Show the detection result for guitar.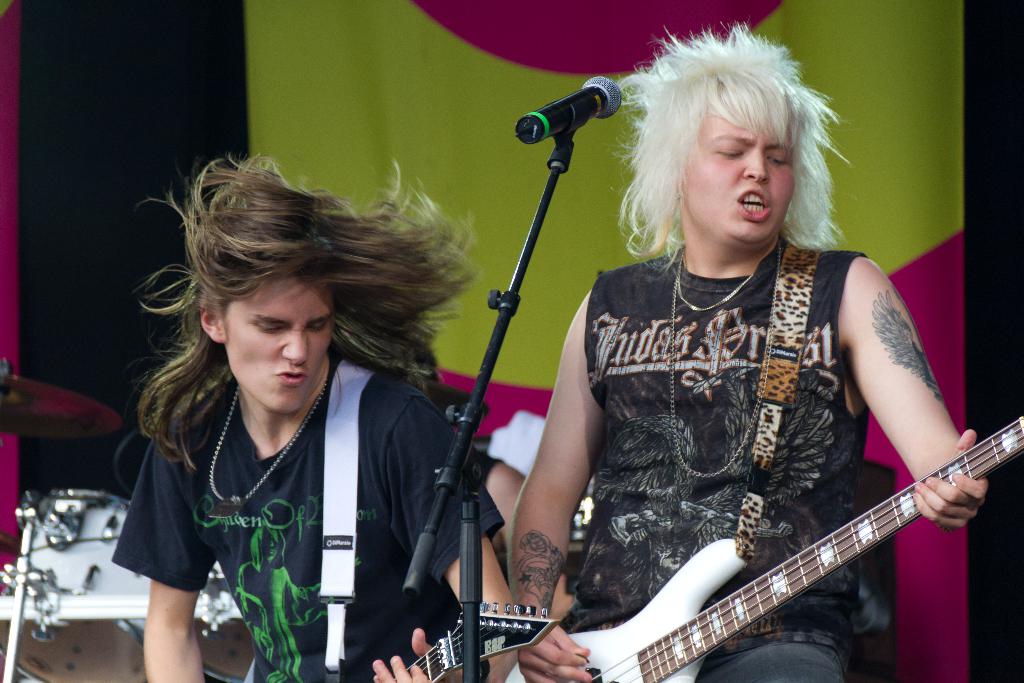
l=499, t=414, r=1023, b=682.
